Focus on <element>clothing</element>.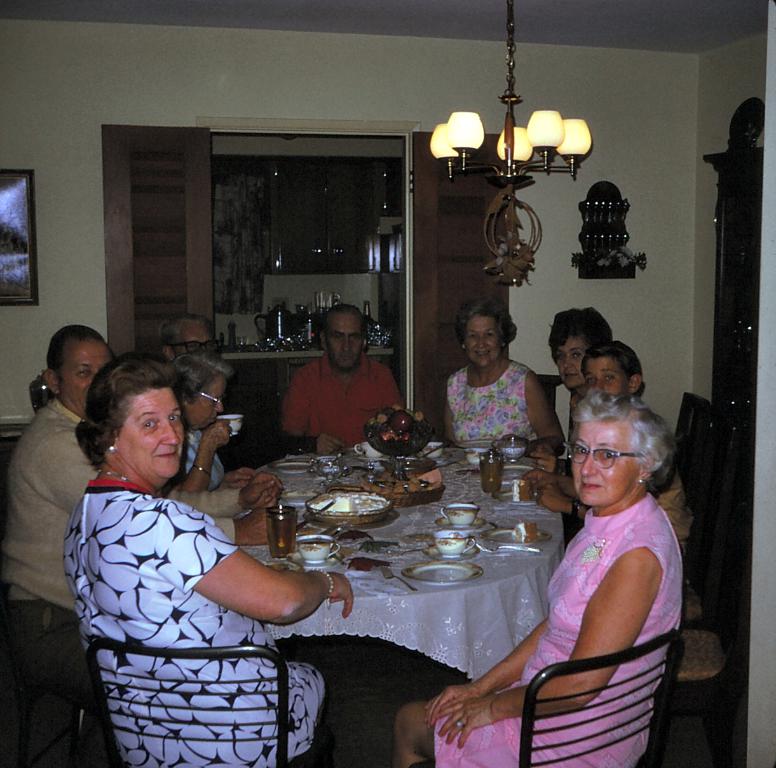
Focused at pyautogui.locateOnScreen(57, 475, 385, 767).
